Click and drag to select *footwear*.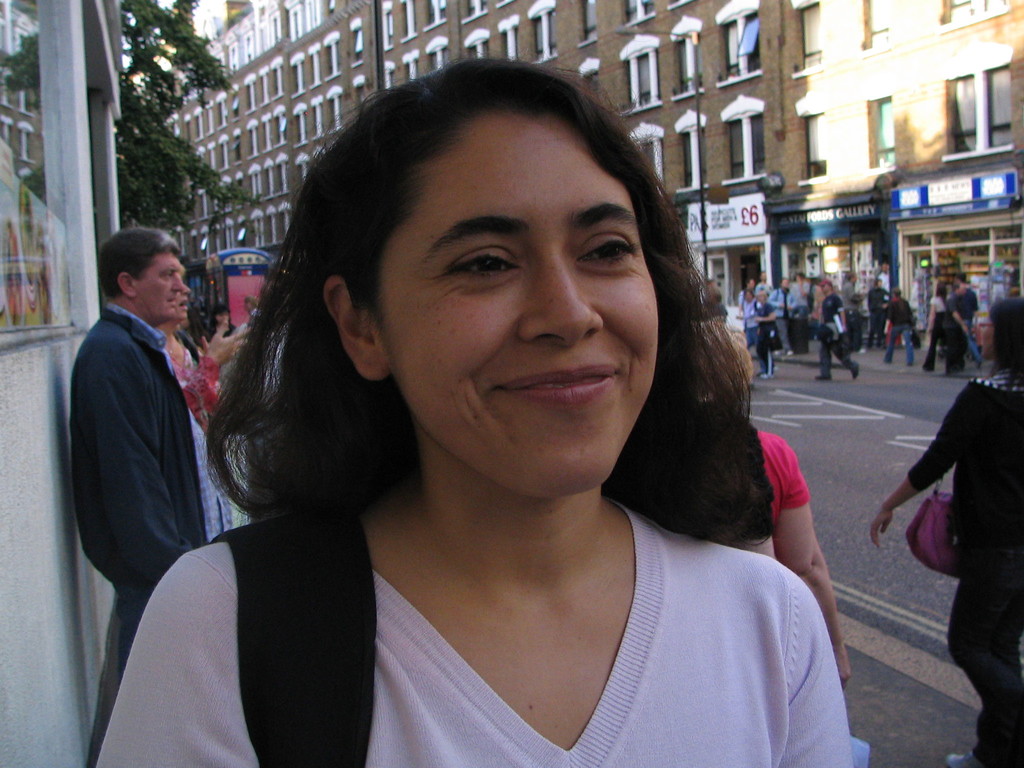
Selection: left=941, top=367, right=948, bottom=373.
